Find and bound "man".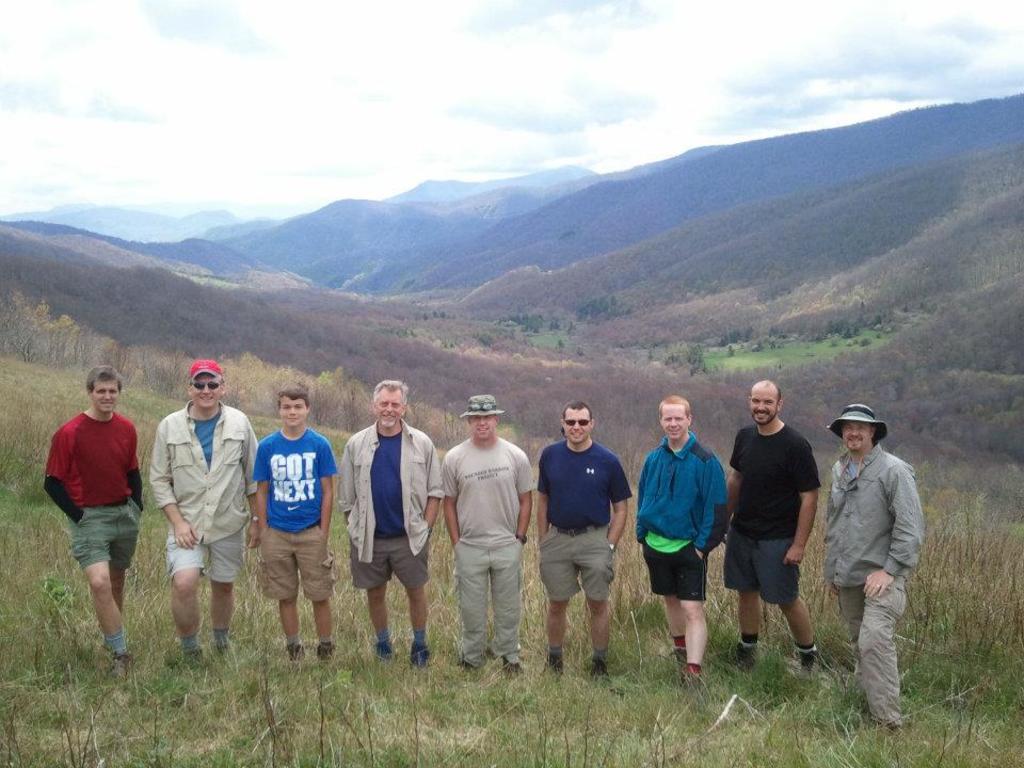
Bound: l=250, t=383, r=339, b=668.
